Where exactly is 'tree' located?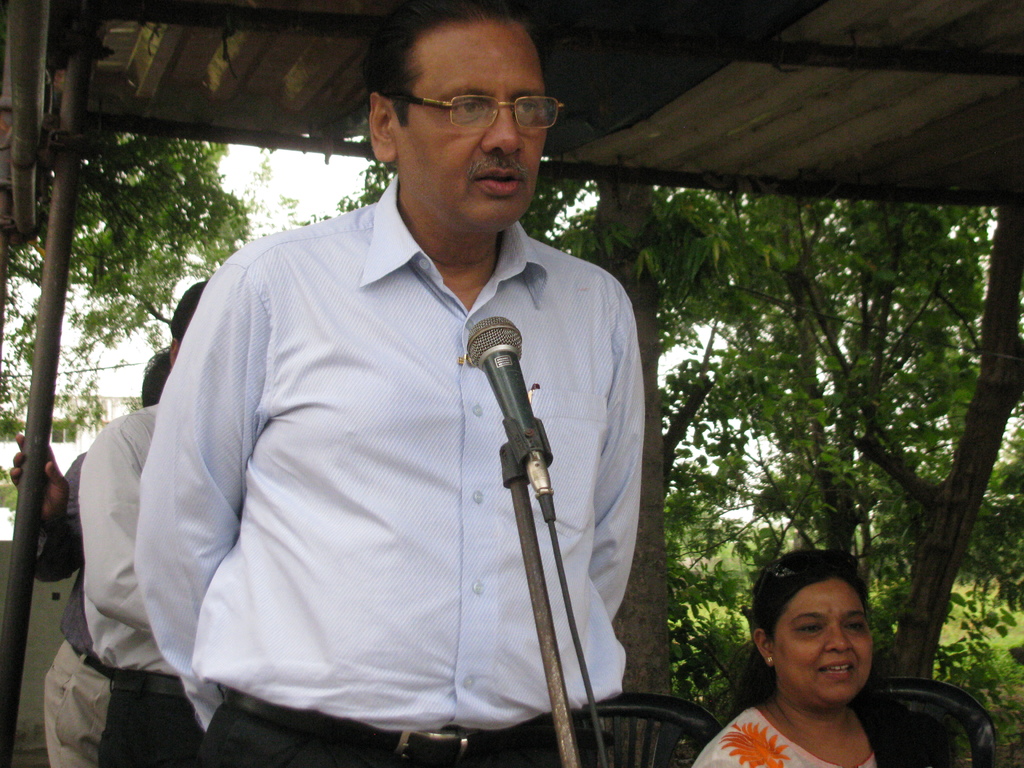
Its bounding box is crop(0, 131, 309, 448).
